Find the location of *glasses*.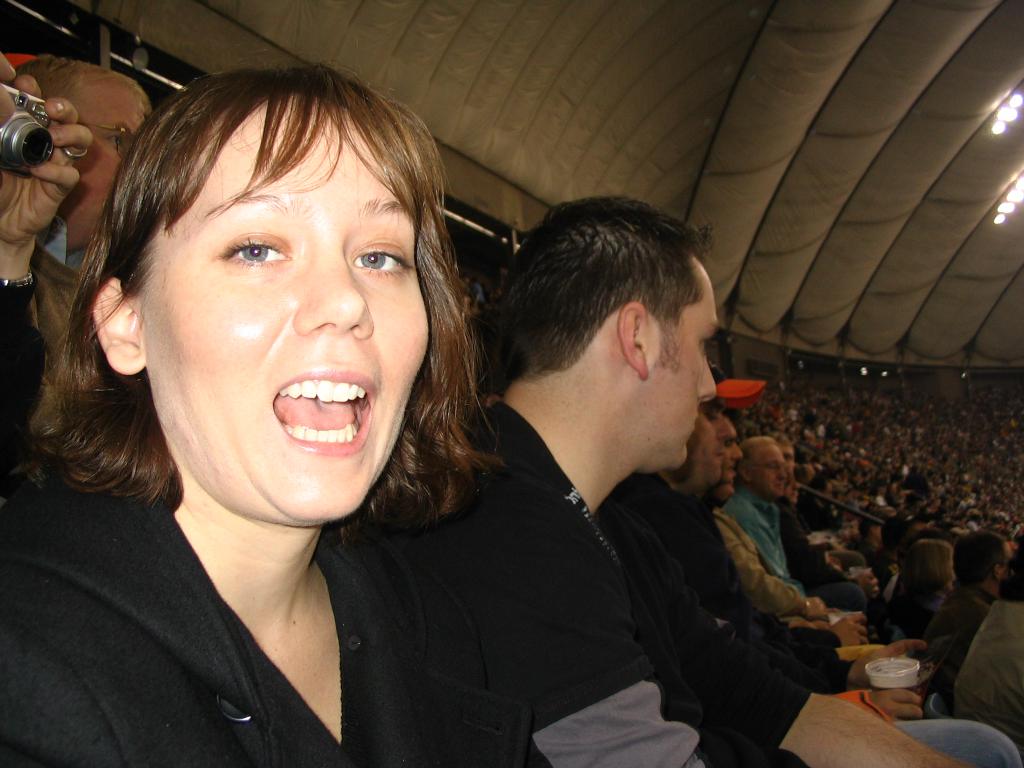
Location: l=747, t=461, r=789, b=475.
